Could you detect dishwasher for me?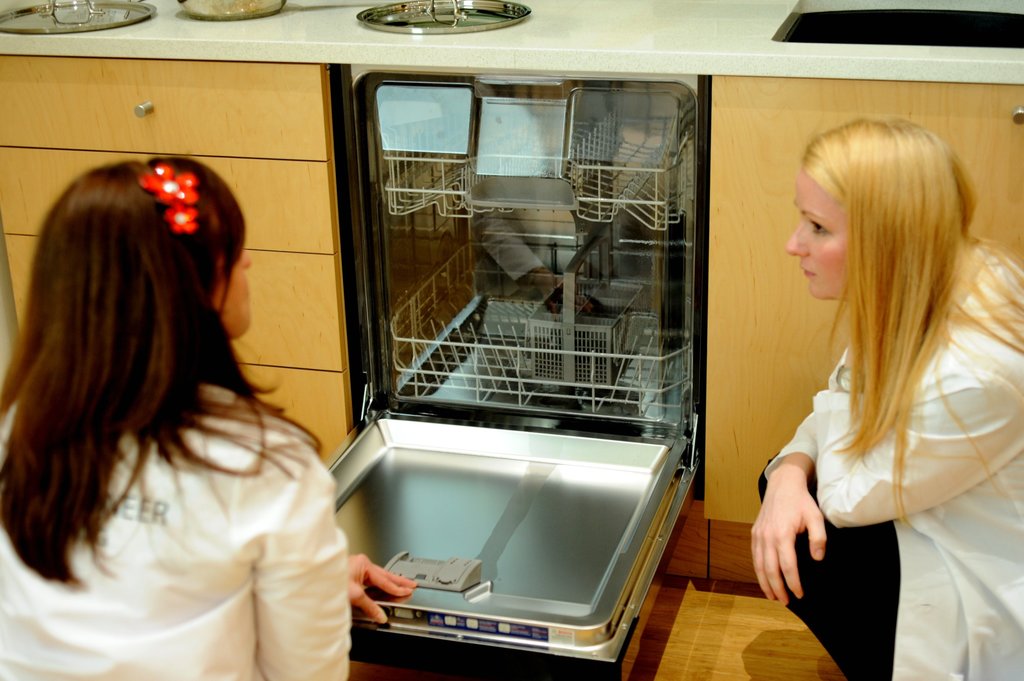
Detection result: locate(323, 63, 698, 664).
